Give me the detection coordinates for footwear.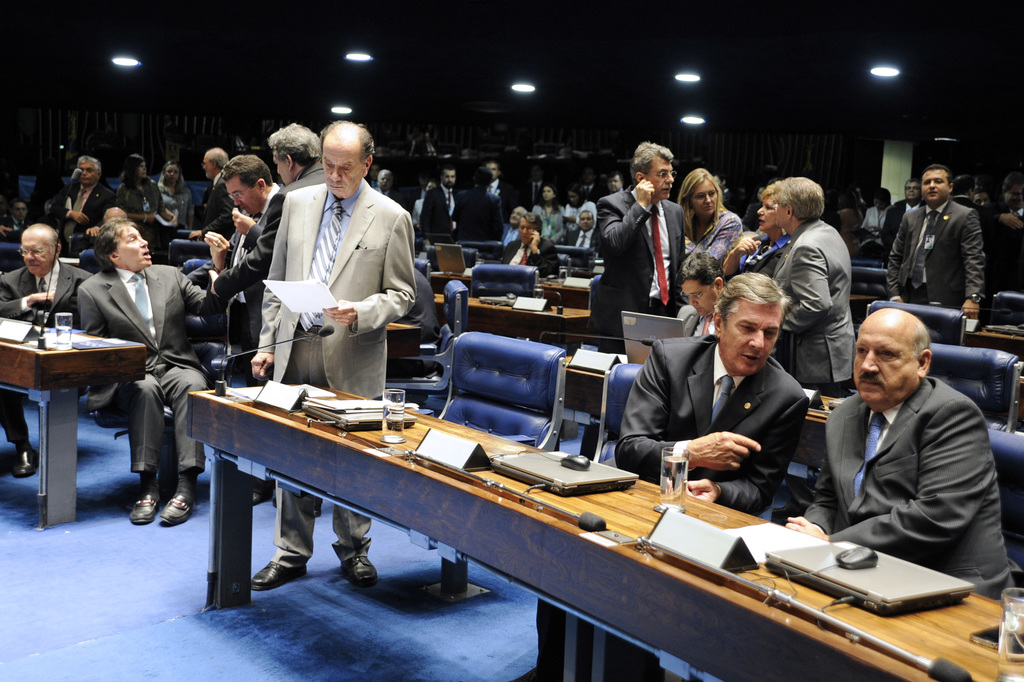
select_region(129, 488, 158, 524).
